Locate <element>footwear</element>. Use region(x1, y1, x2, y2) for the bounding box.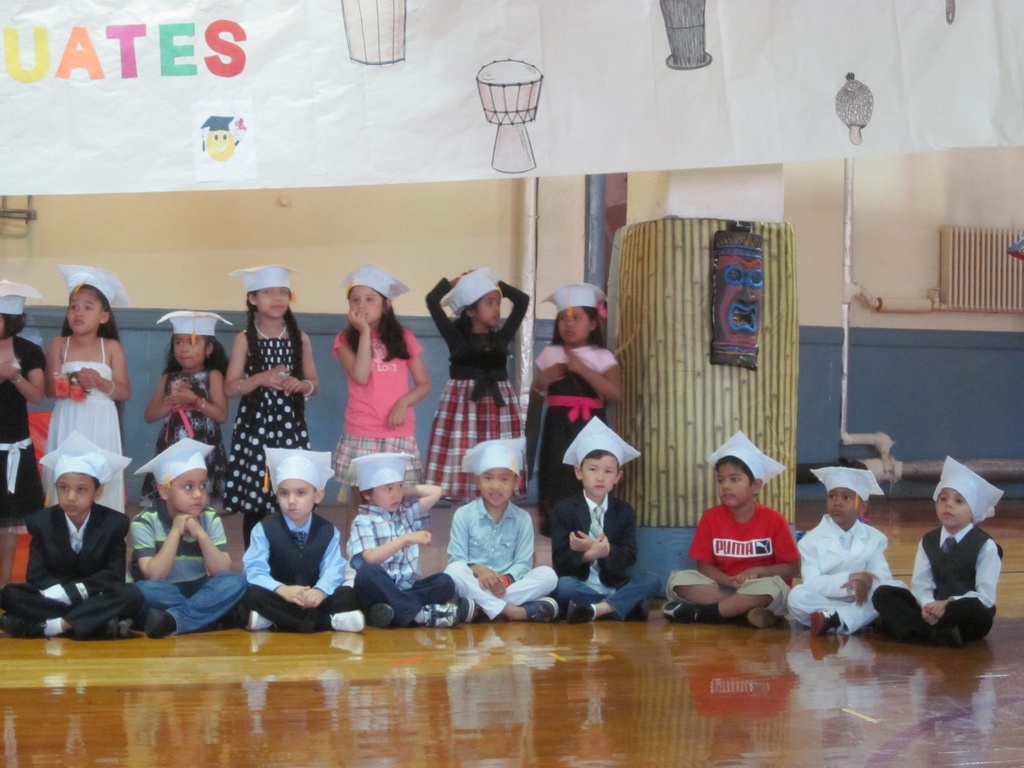
region(626, 600, 652, 620).
